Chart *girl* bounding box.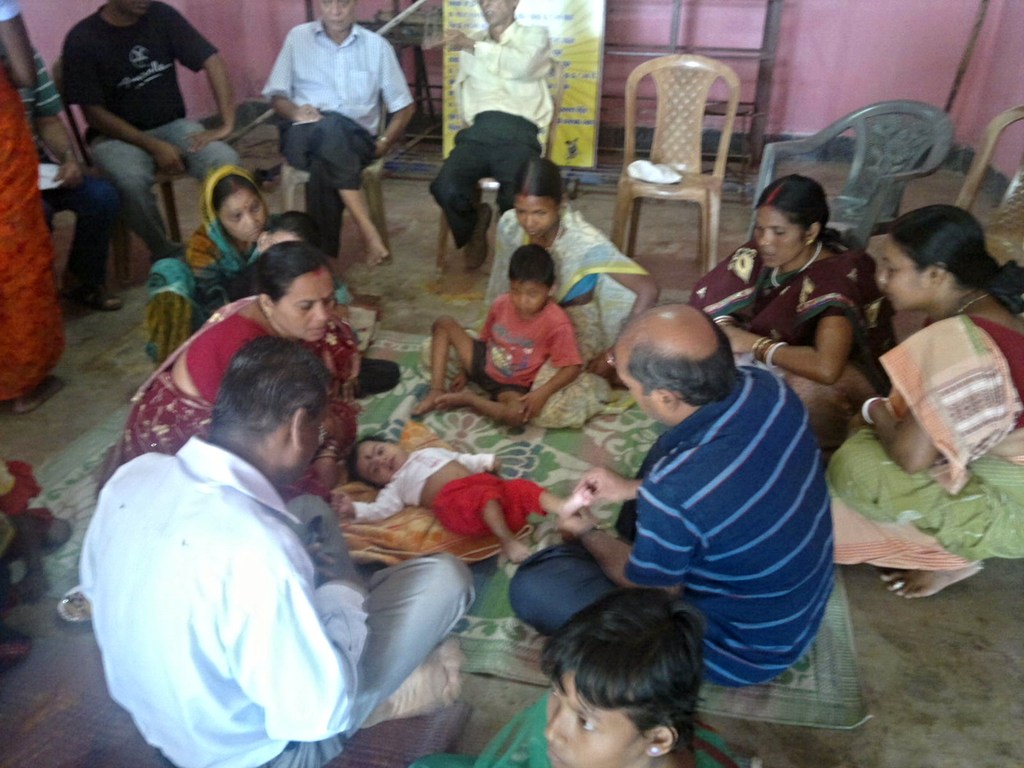
Charted: [408,587,762,767].
